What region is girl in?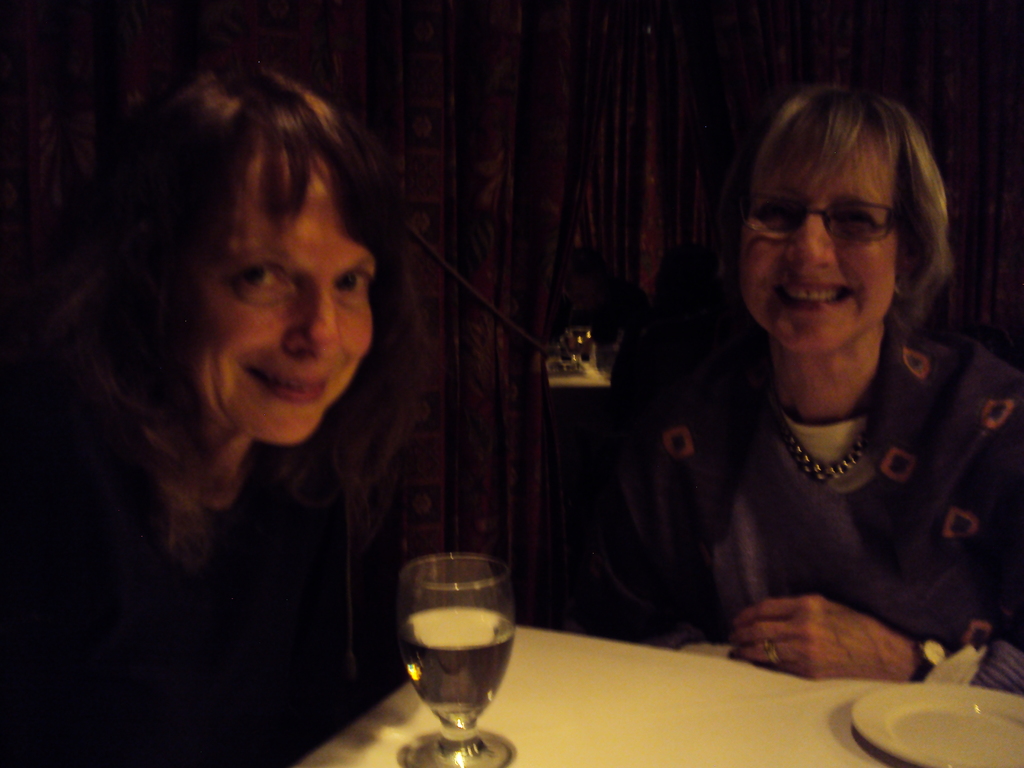
586, 84, 1023, 693.
